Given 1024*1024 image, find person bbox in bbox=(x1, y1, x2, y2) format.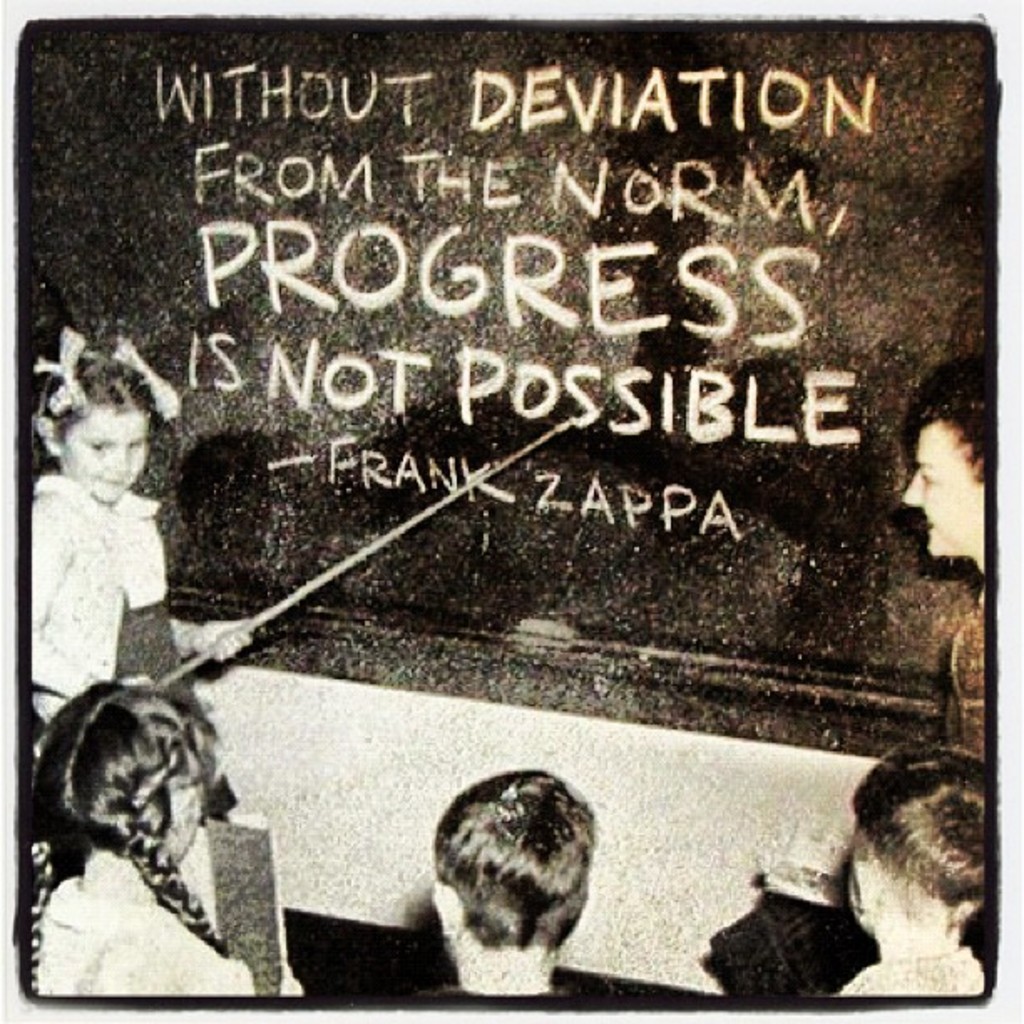
bbox=(25, 323, 261, 822).
